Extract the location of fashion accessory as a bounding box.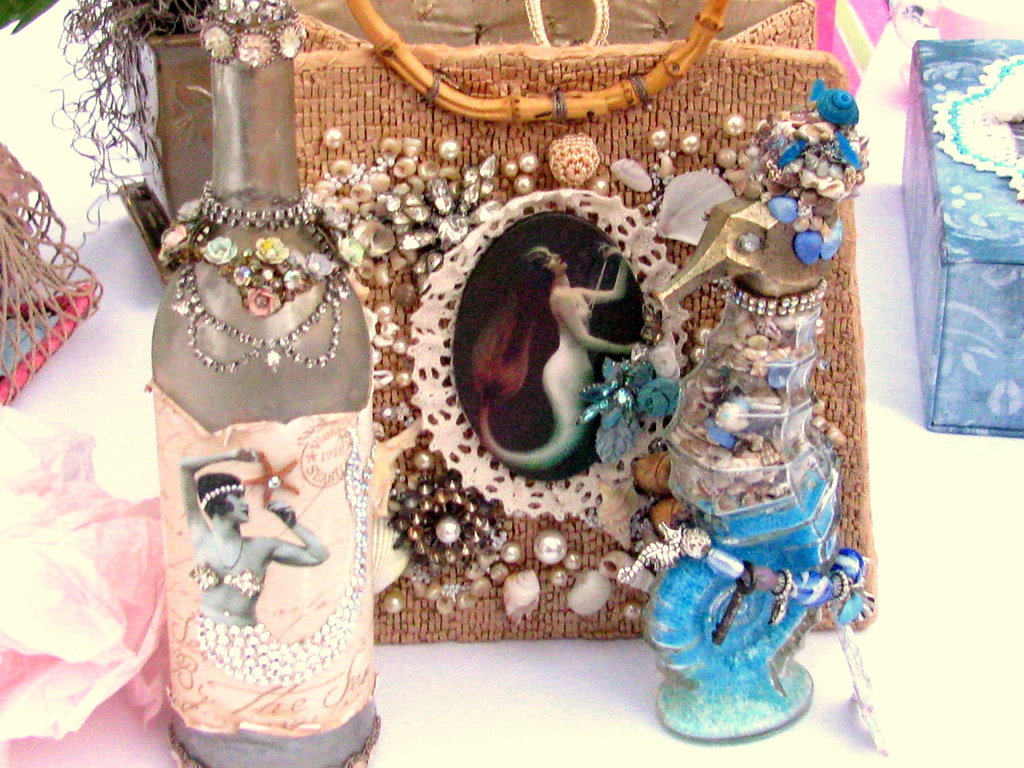
box(199, 17, 308, 76).
